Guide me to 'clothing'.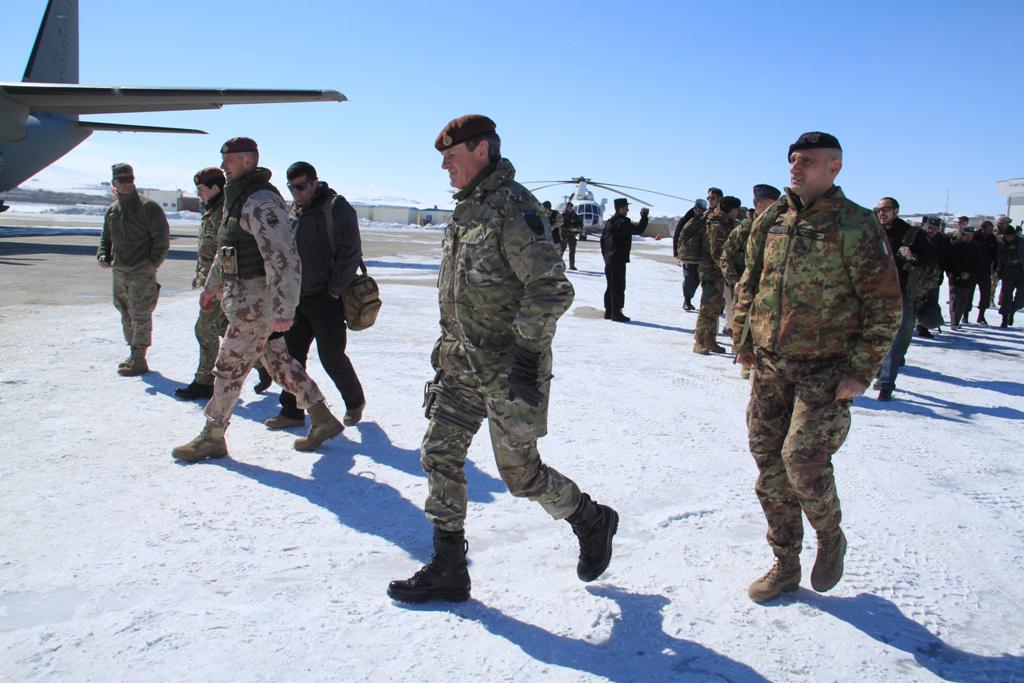
Guidance: <box>193,192,225,384</box>.
